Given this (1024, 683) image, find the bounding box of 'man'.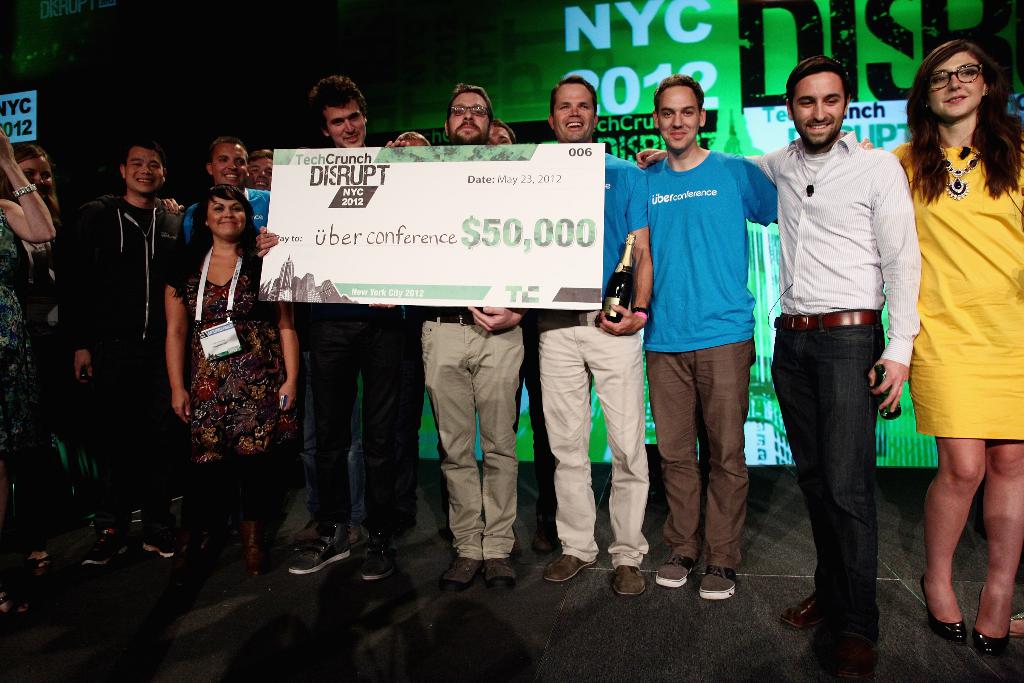
Rect(634, 54, 921, 645).
